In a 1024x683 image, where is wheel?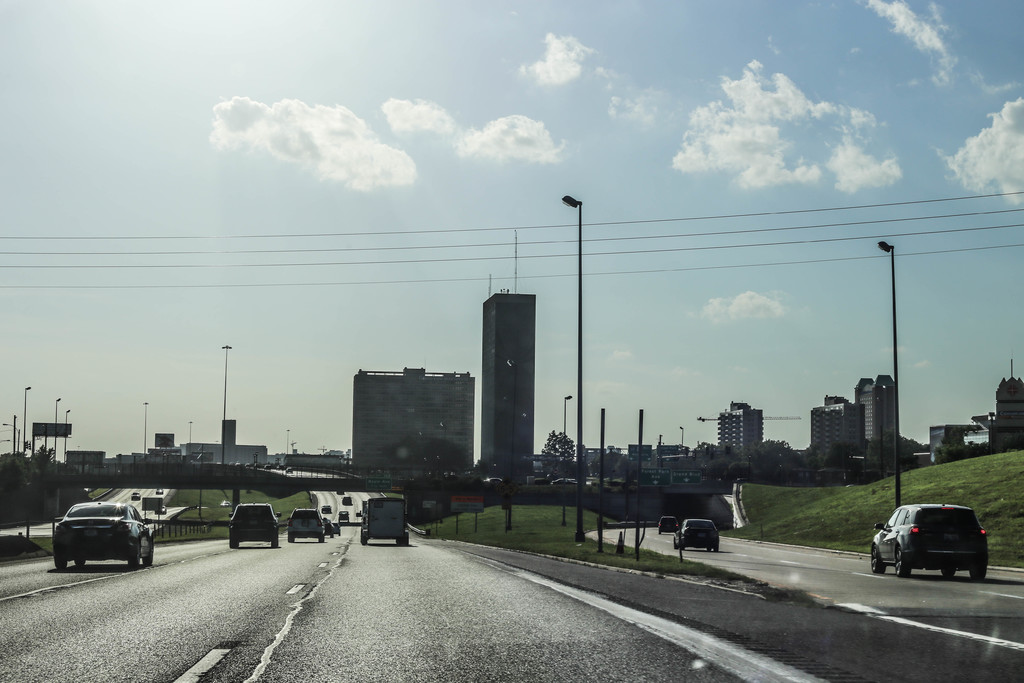
box(968, 564, 986, 580).
